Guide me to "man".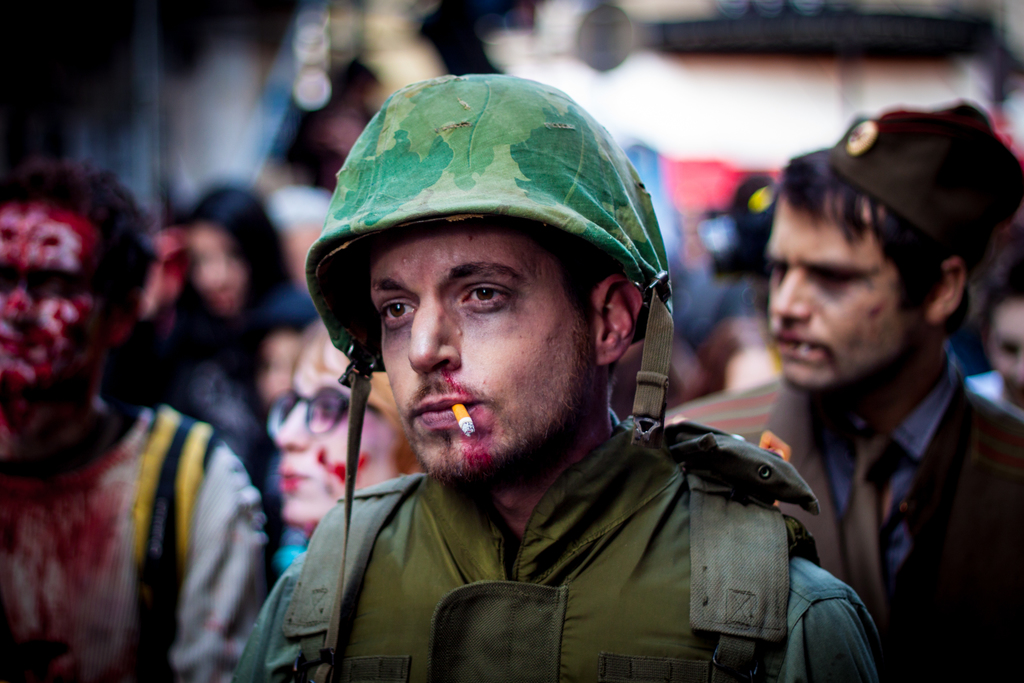
Guidance: 963/249/1023/427.
